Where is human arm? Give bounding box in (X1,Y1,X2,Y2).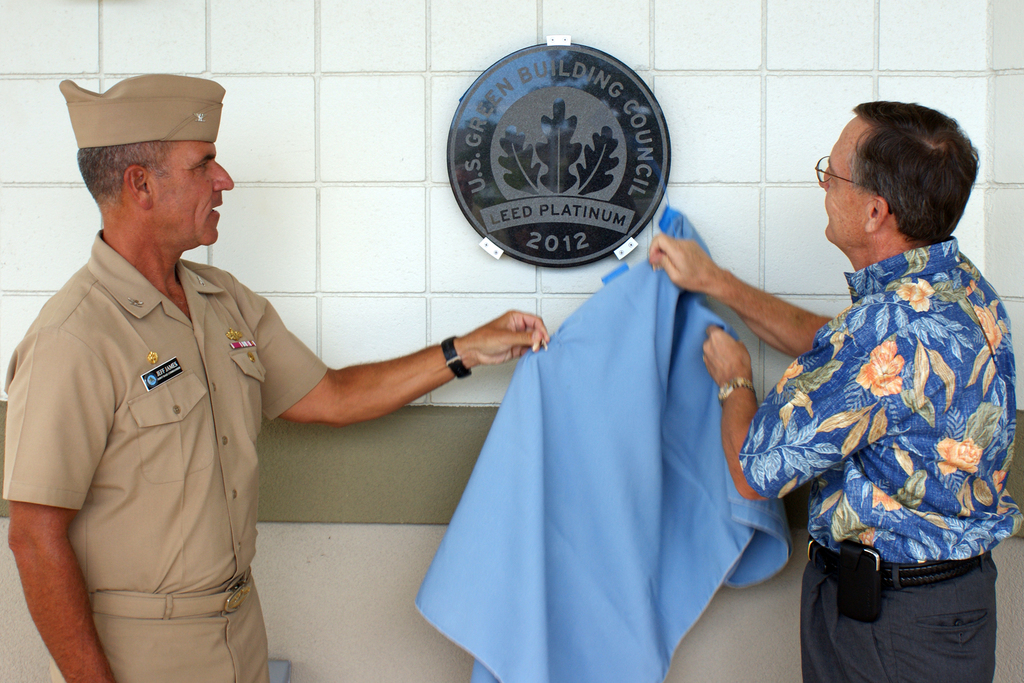
(698,299,897,508).
